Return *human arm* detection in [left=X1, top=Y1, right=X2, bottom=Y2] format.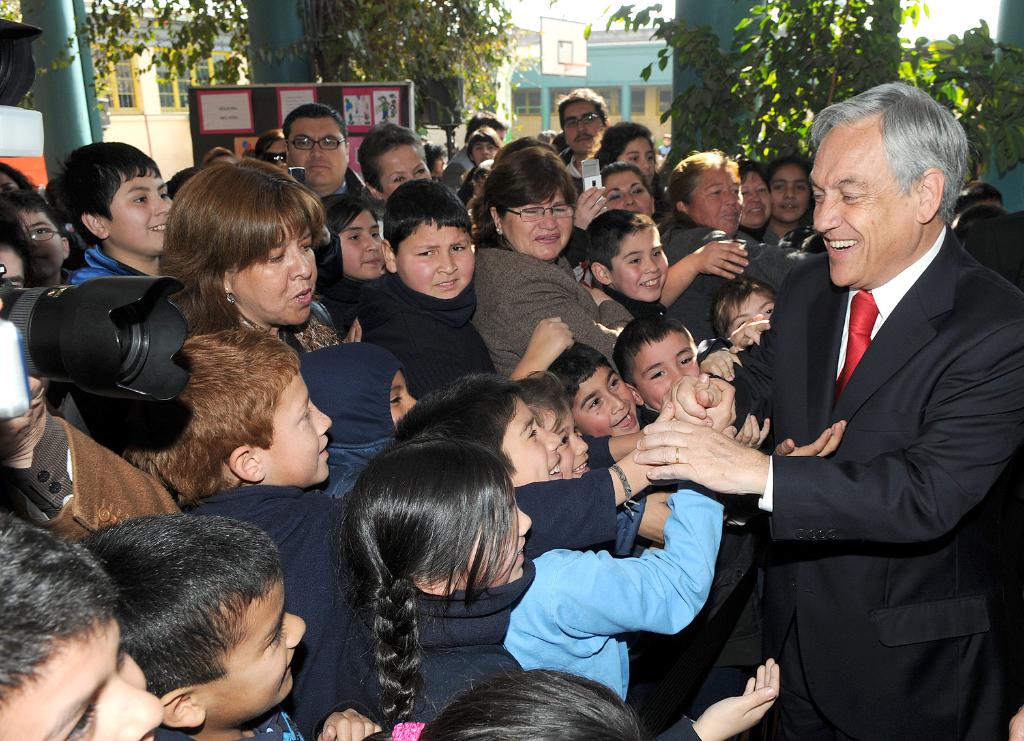
[left=519, top=260, right=624, bottom=387].
